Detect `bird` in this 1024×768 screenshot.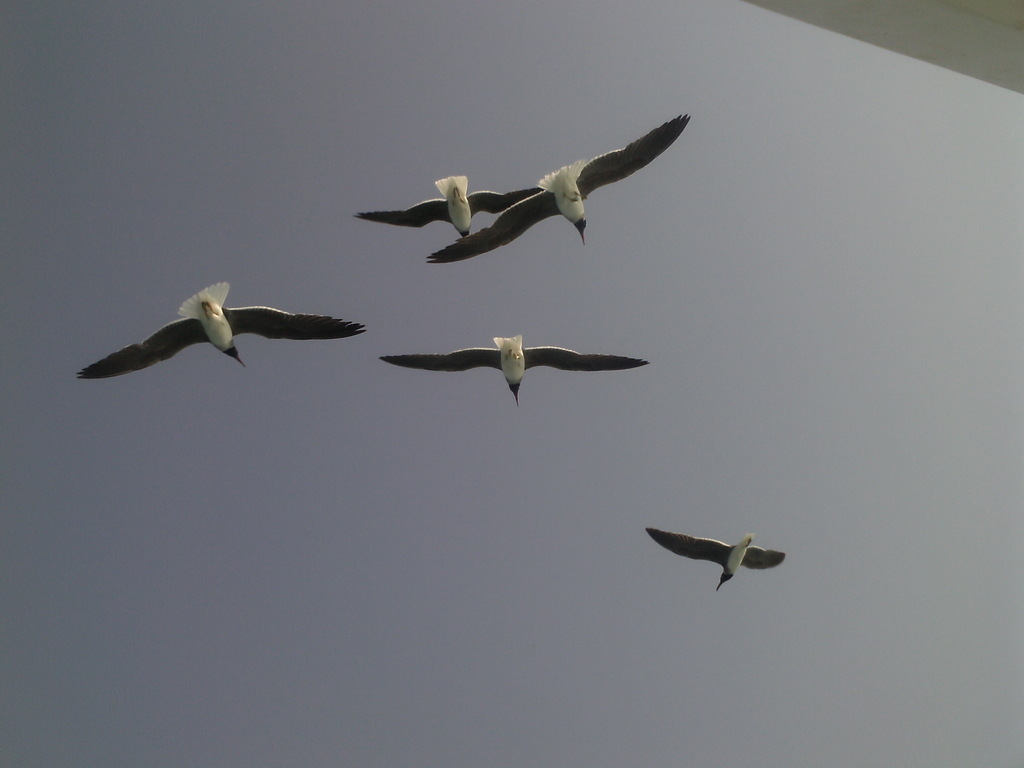
Detection: detection(354, 173, 540, 239).
